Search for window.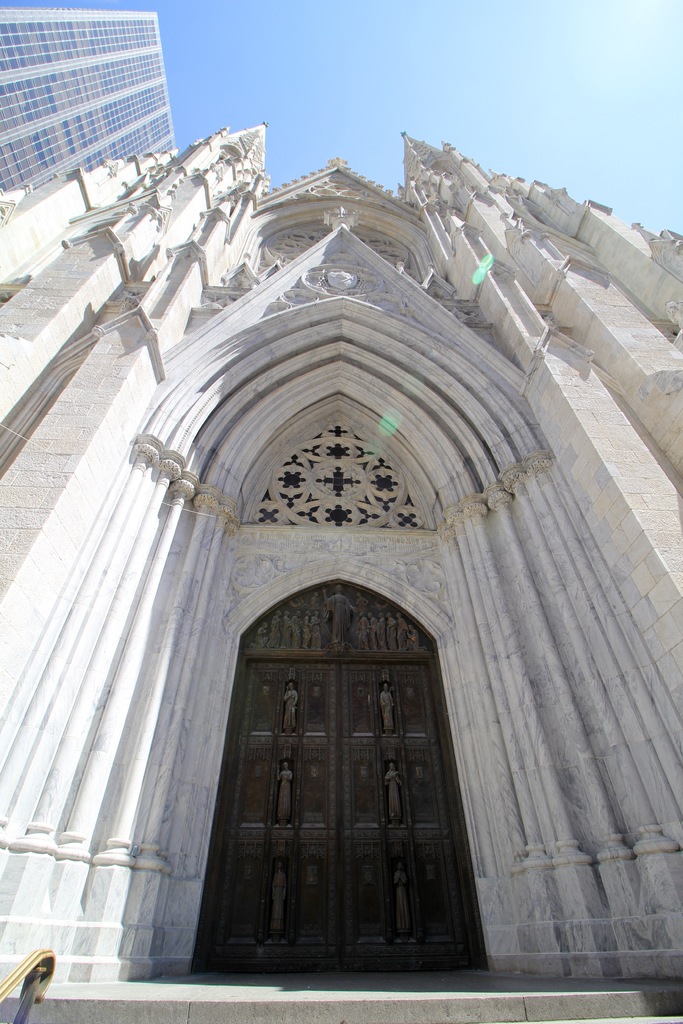
Found at box(250, 425, 418, 523).
